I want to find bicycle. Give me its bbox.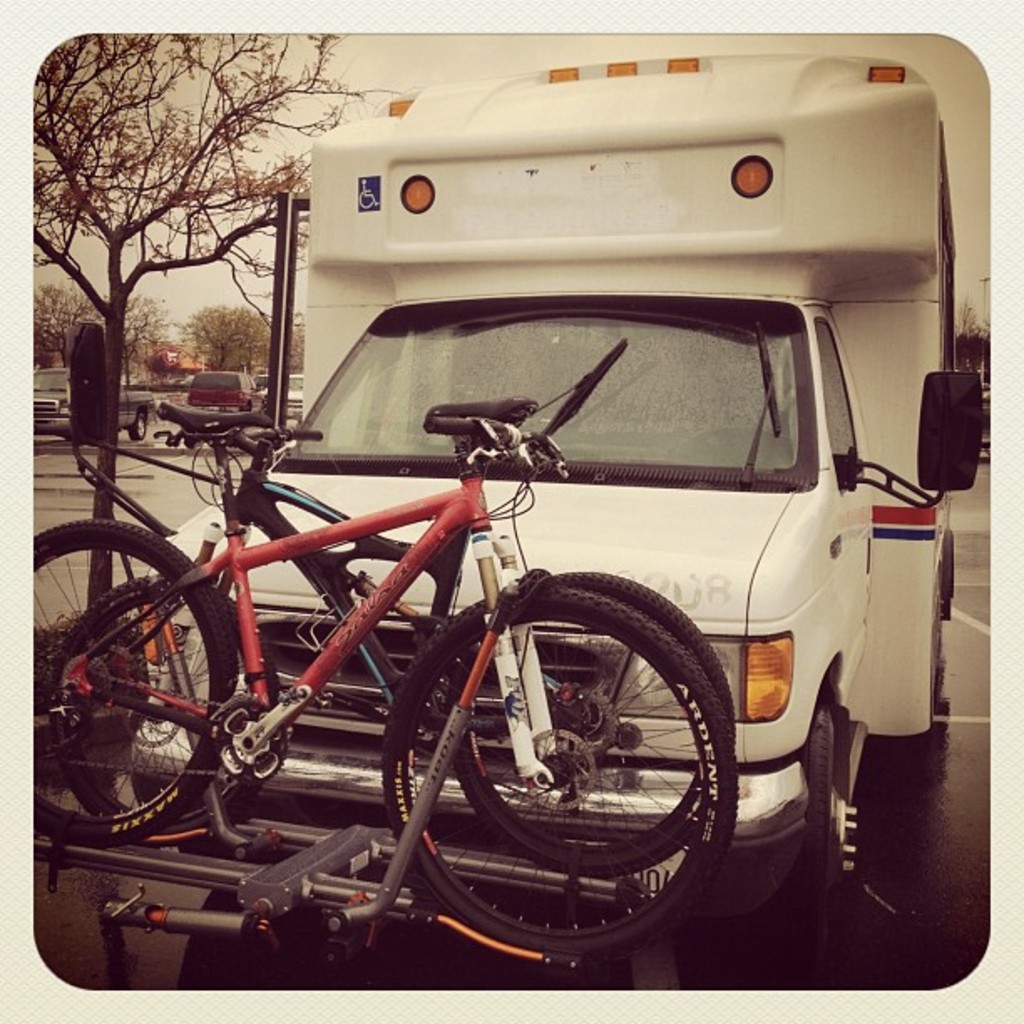
crop(52, 392, 740, 882).
